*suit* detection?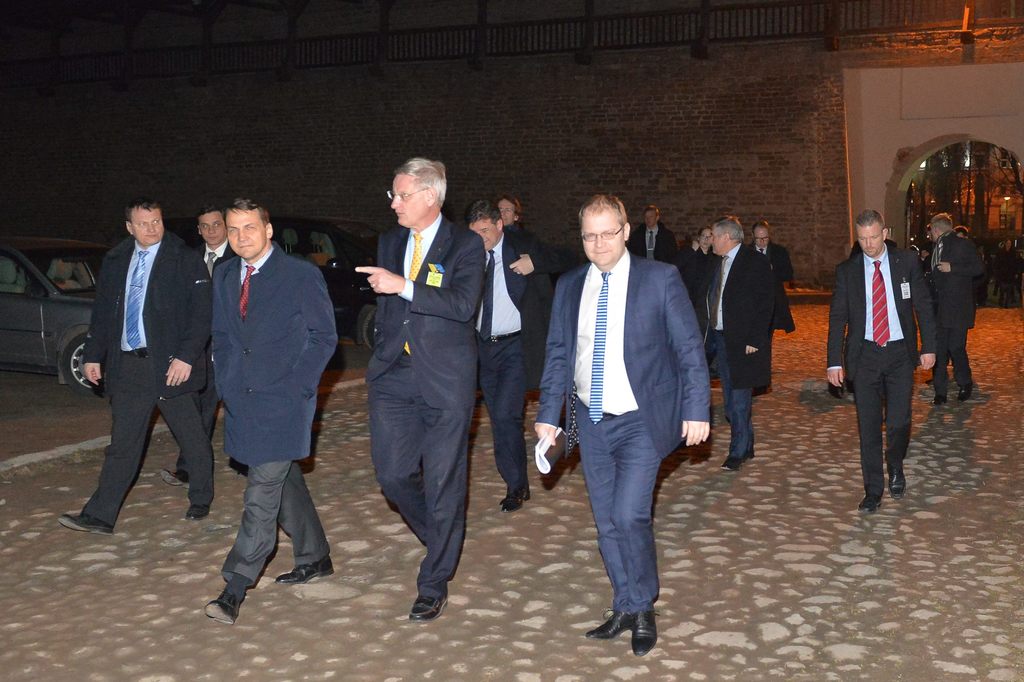
crop(824, 253, 938, 496)
